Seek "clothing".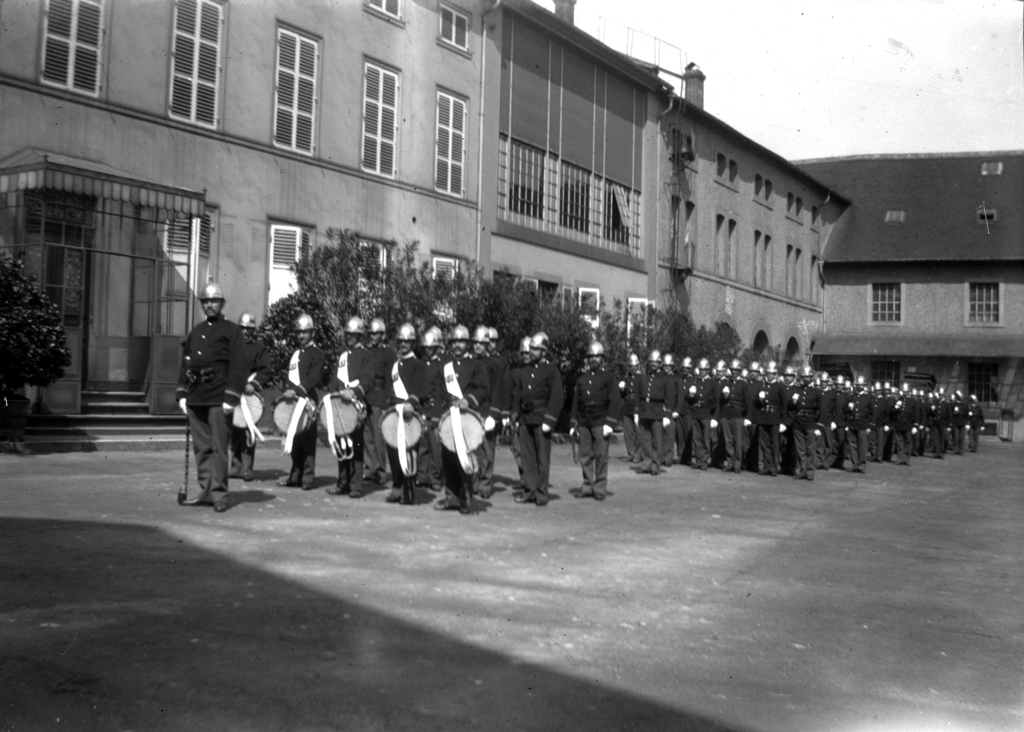
select_region(506, 362, 530, 409).
